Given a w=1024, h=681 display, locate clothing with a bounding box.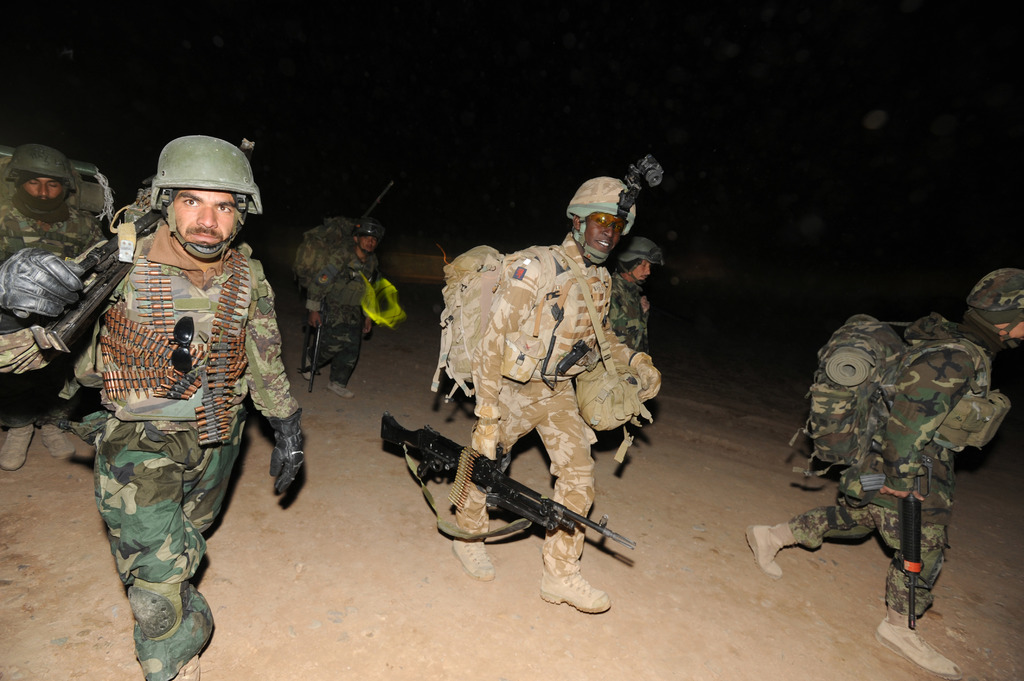
Located: Rect(448, 234, 614, 557).
